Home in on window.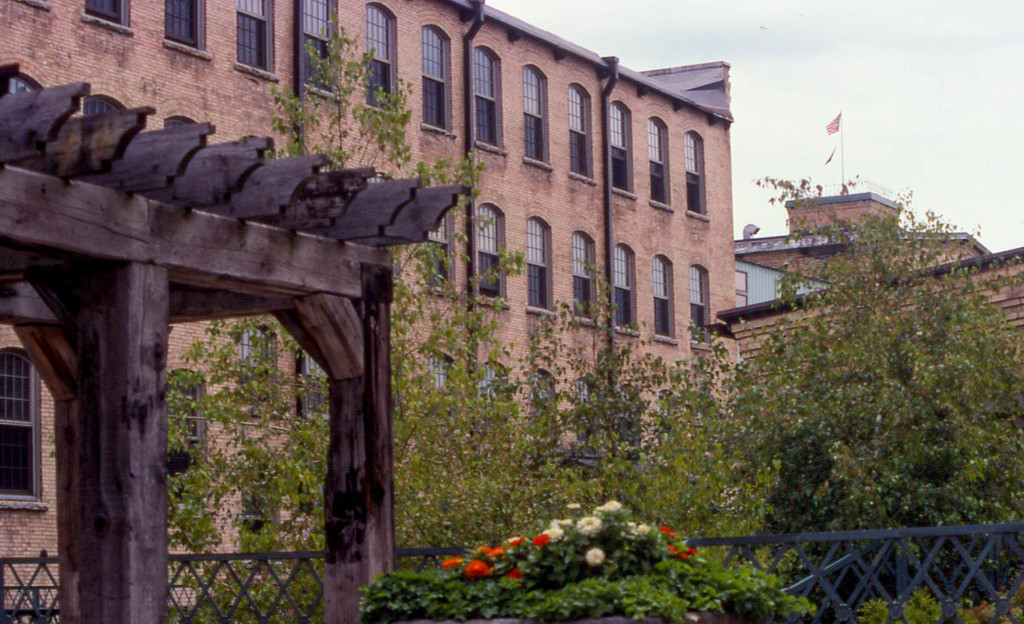
Homed in at 572/80/595/183.
